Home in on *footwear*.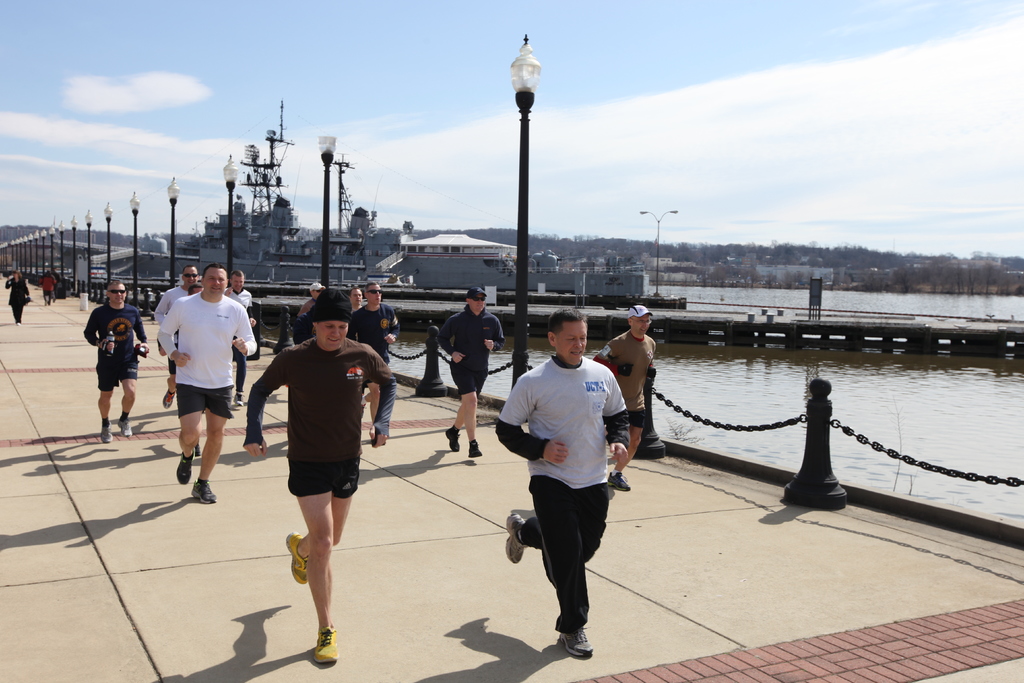
Homed in at {"x1": 176, "y1": 449, "x2": 196, "y2": 486}.
